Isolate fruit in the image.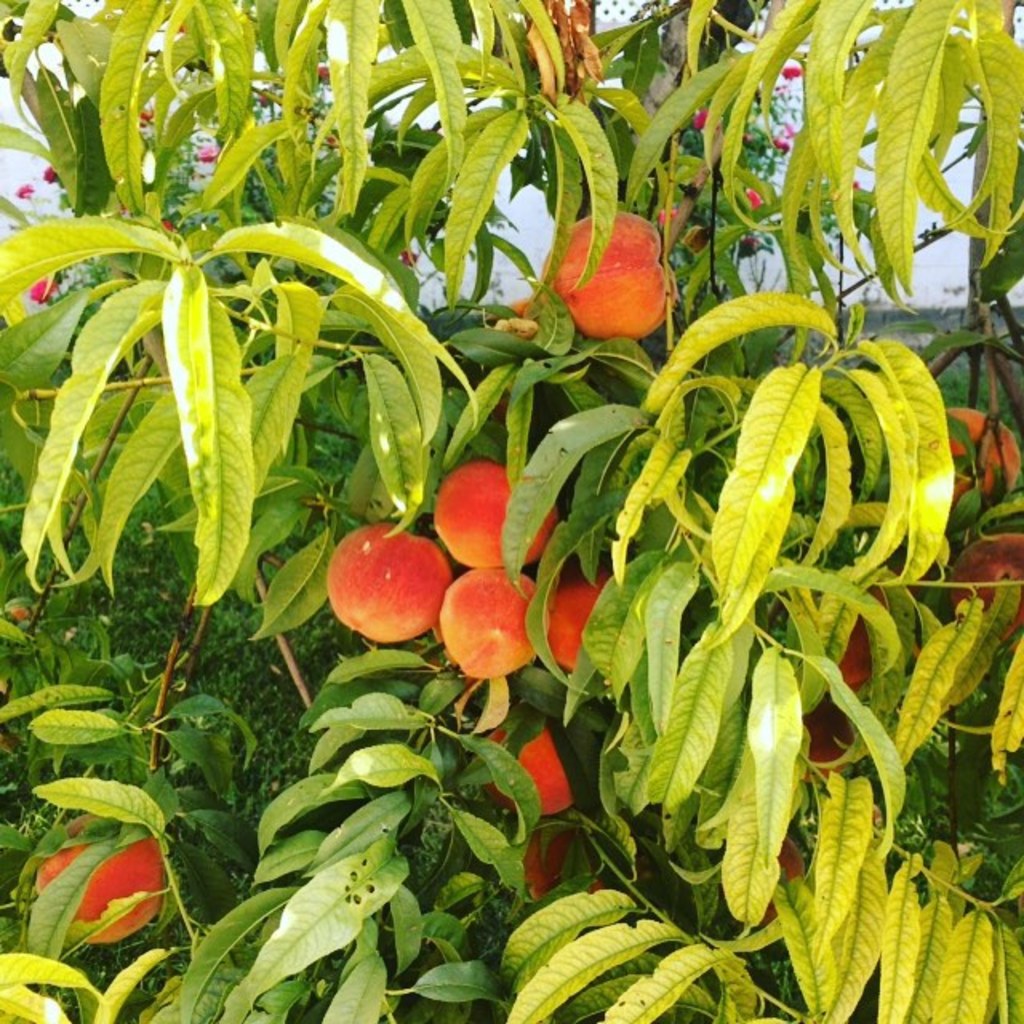
Isolated region: <box>536,205,675,331</box>.
